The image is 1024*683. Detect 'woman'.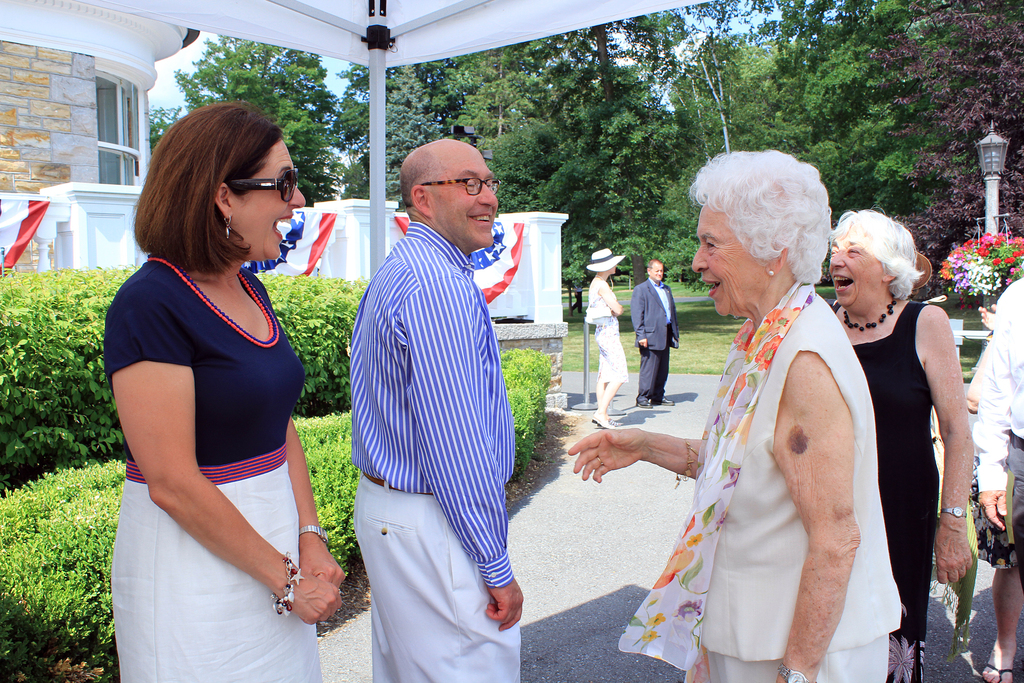
Detection: bbox(630, 143, 903, 670).
